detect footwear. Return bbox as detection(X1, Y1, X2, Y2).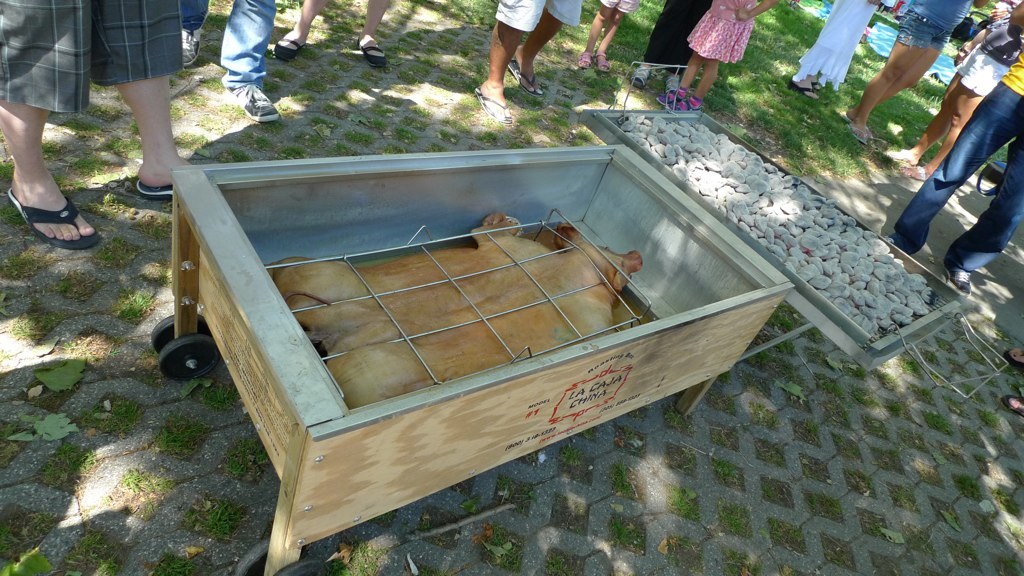
detection(835, 109, 872, 141).
